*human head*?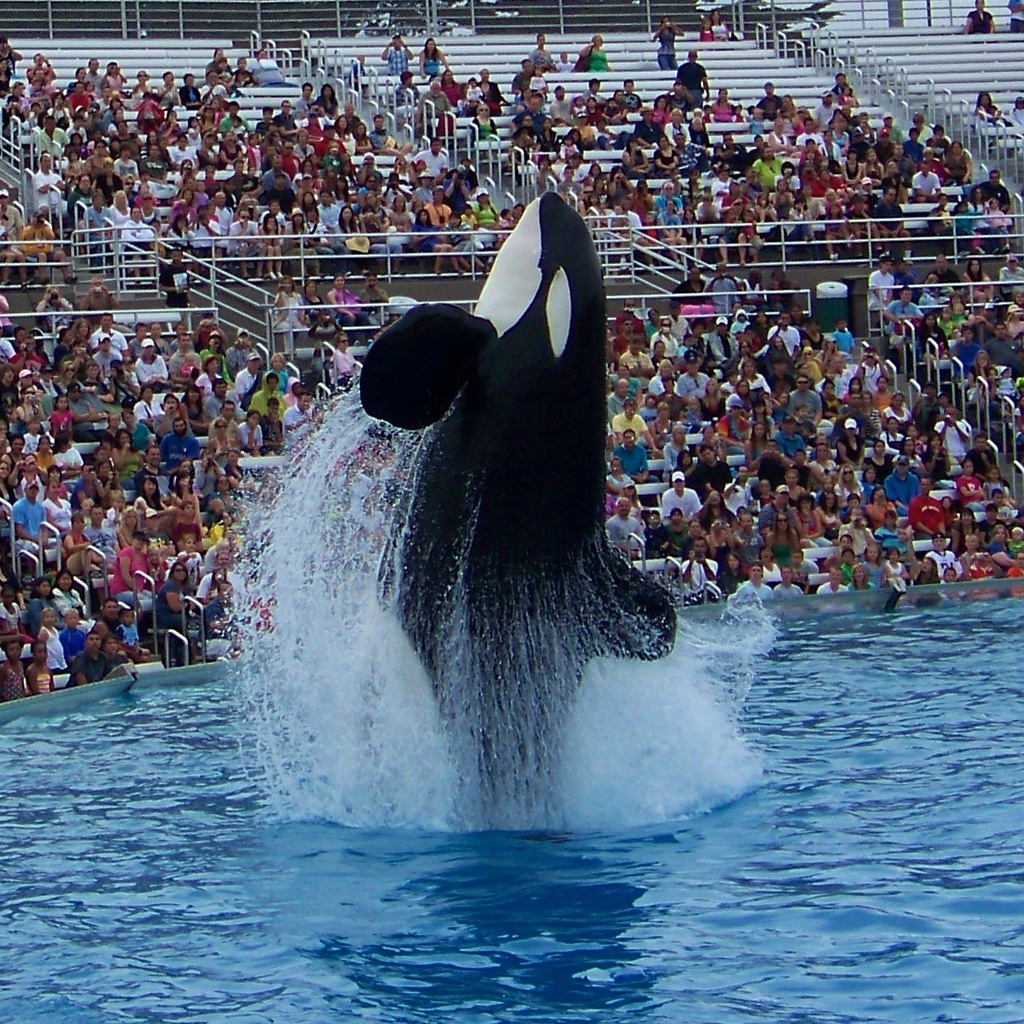
<region>37, 436, 54, 452</region>
